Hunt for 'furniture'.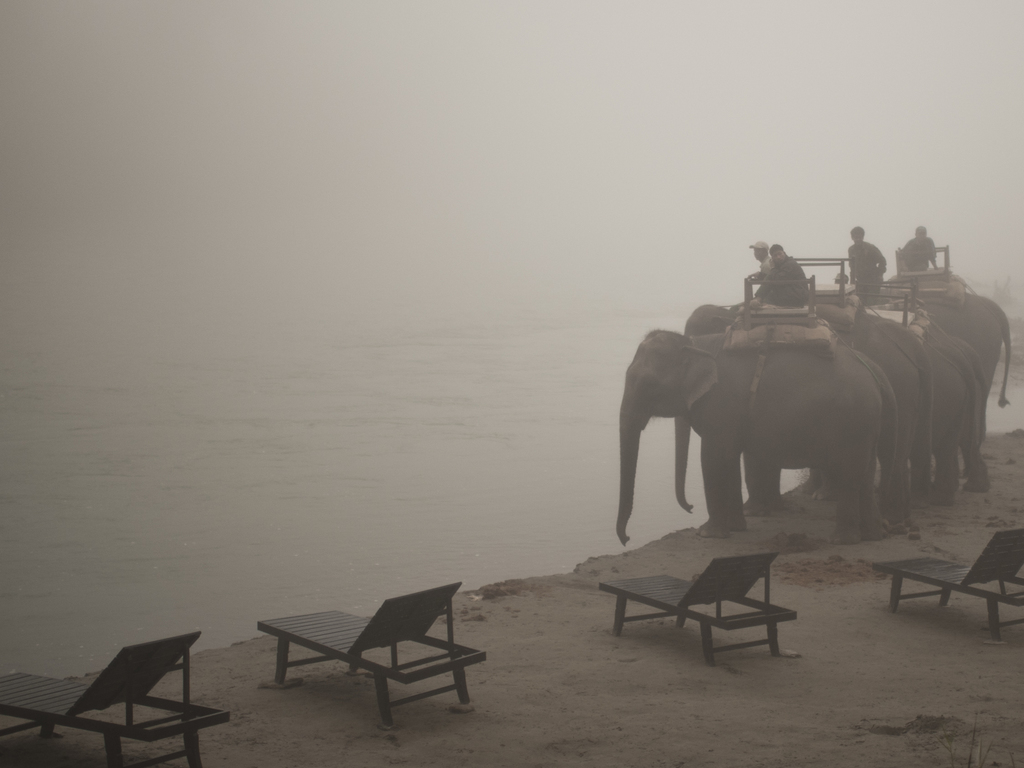
Hunted down at [left=600, top=550, right=794, bottom=669].
